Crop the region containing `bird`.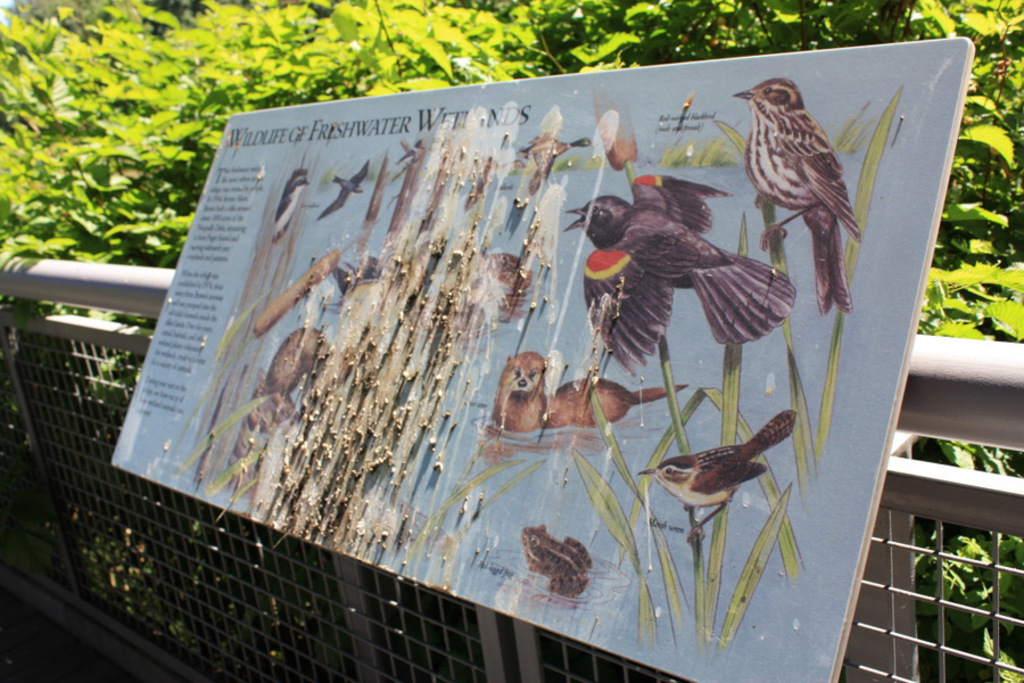
Crop region: 316 159 378 221.
